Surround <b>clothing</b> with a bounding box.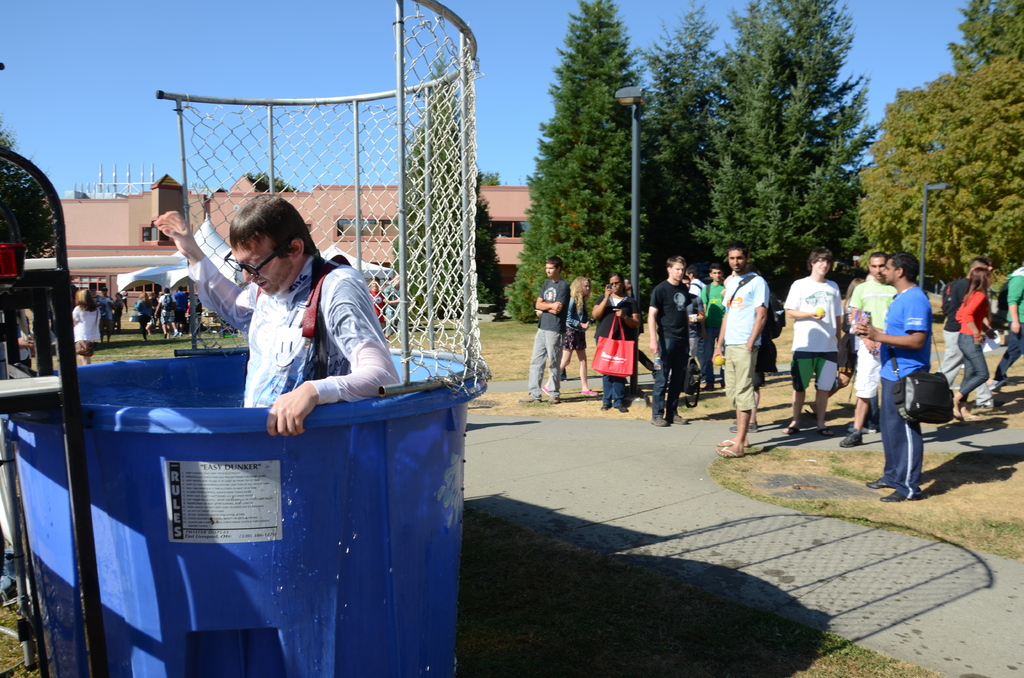
596,291,642,407.
